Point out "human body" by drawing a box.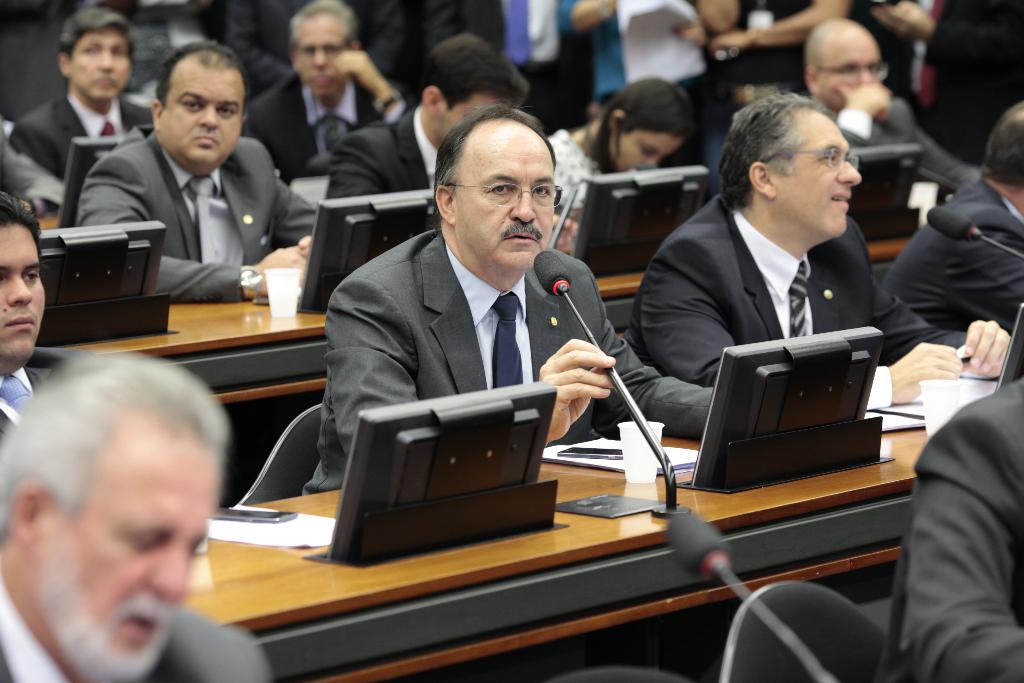
(x1=289, y1=122, x2=646, y2=528).
